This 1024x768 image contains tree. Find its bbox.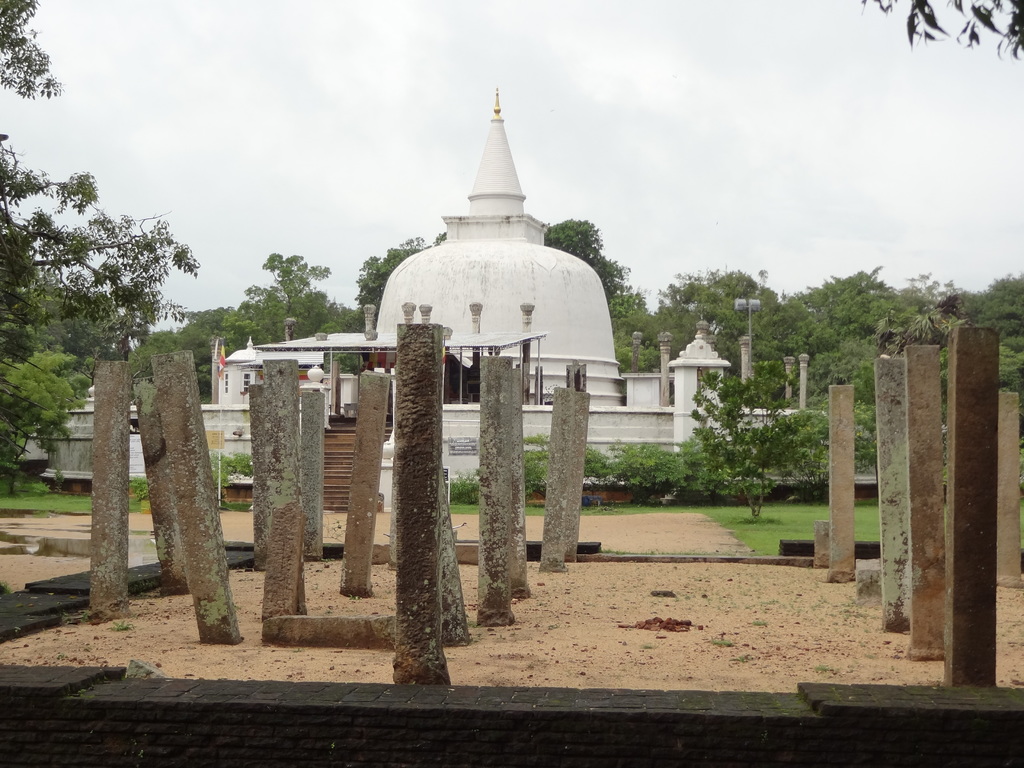
{"left": 772, "top": 251, "right": 886, "bottom": 362}.
